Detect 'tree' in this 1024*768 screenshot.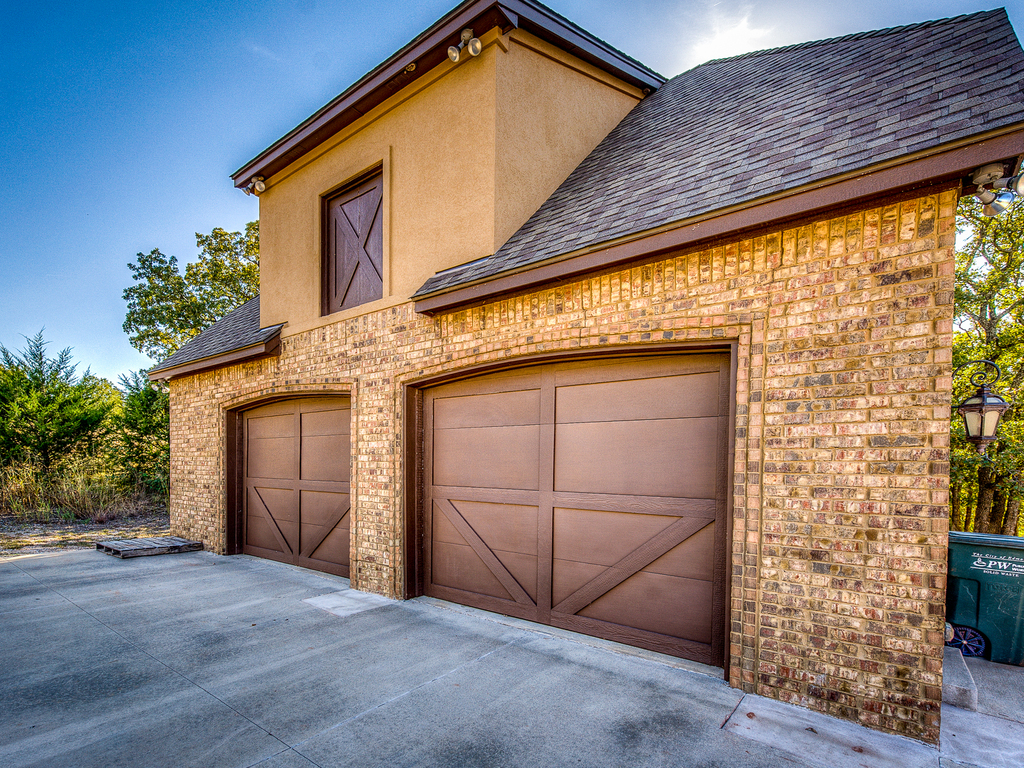
Detection: [x1=117, y1=368, x2=173, y2=488].
